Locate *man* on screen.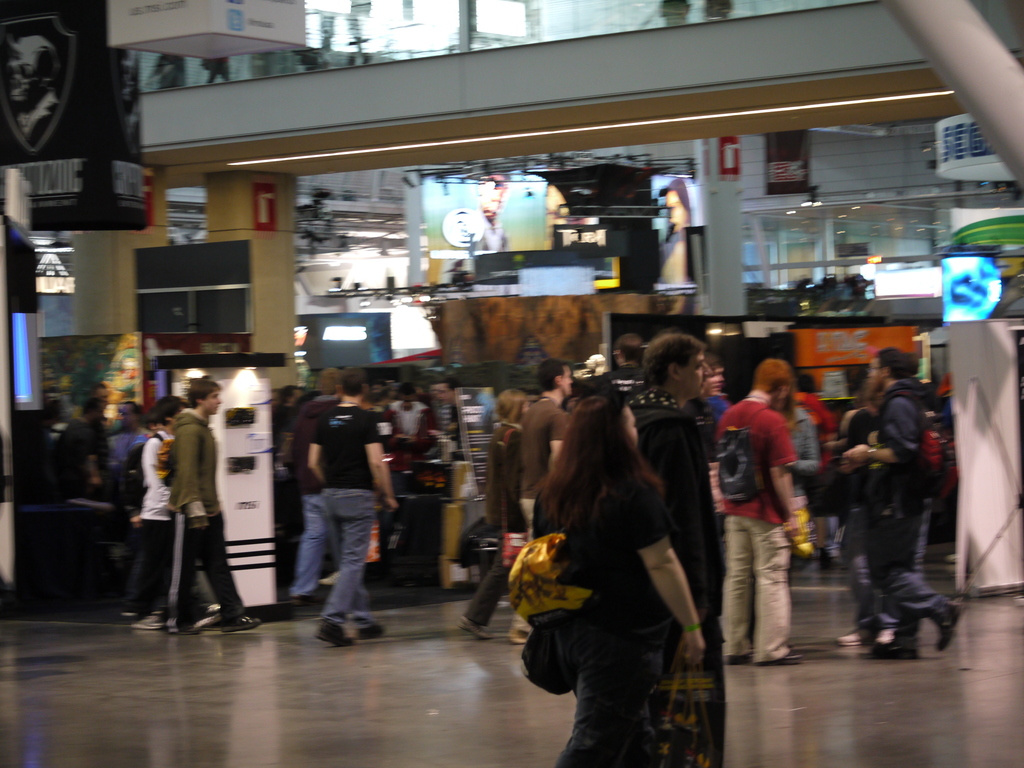
On screen at (left=850, top=349, right=963, bottom=657).
